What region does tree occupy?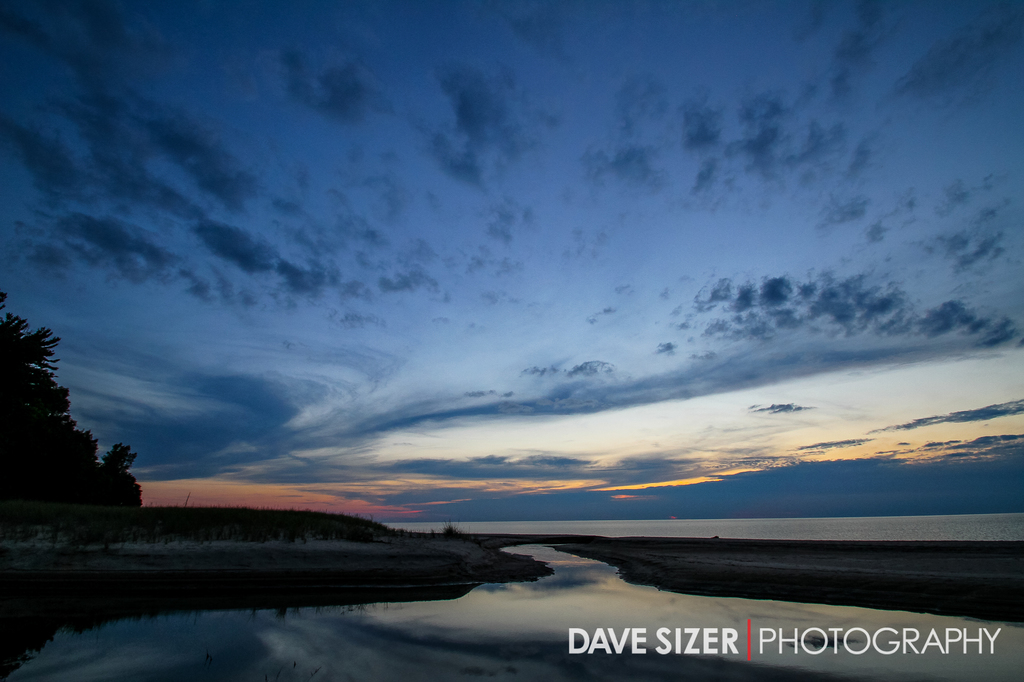
region(7, 315, 127, 518).
